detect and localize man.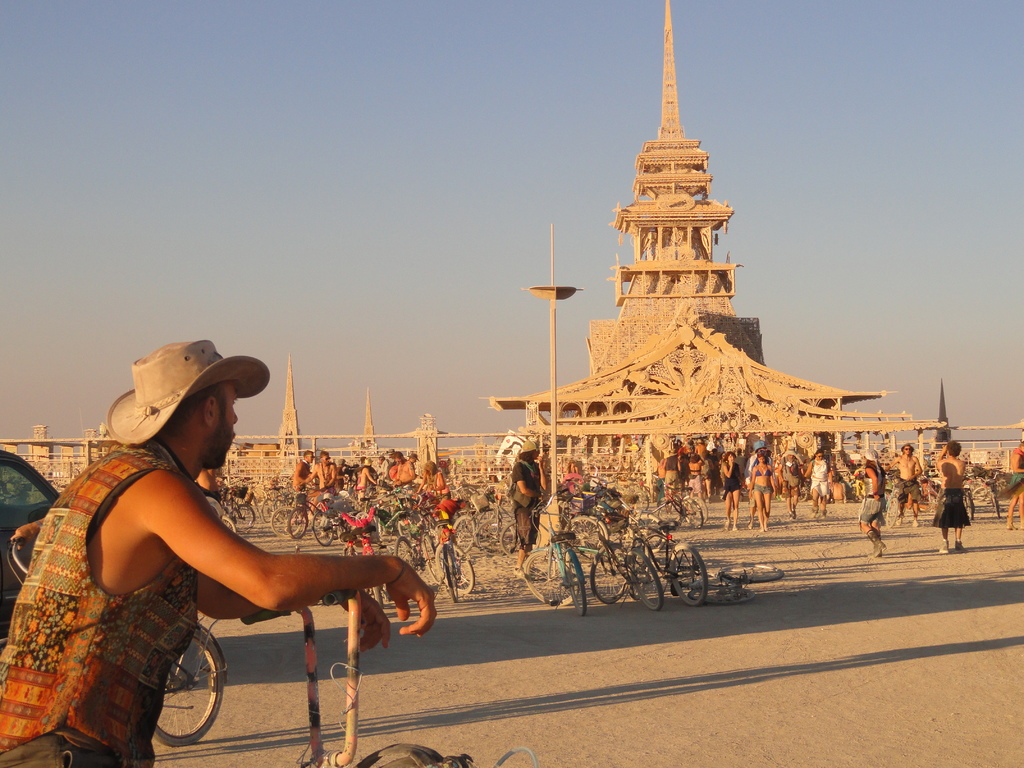
Localized at 293/450/313/500.
